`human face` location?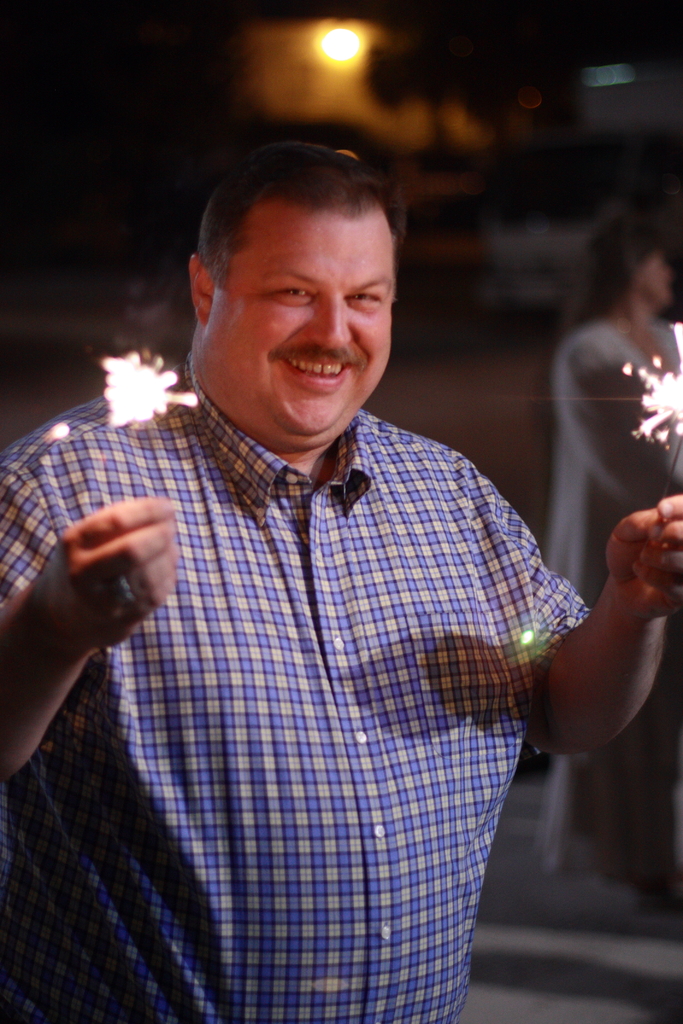
left=206, top=199, right=391, bottom=445
